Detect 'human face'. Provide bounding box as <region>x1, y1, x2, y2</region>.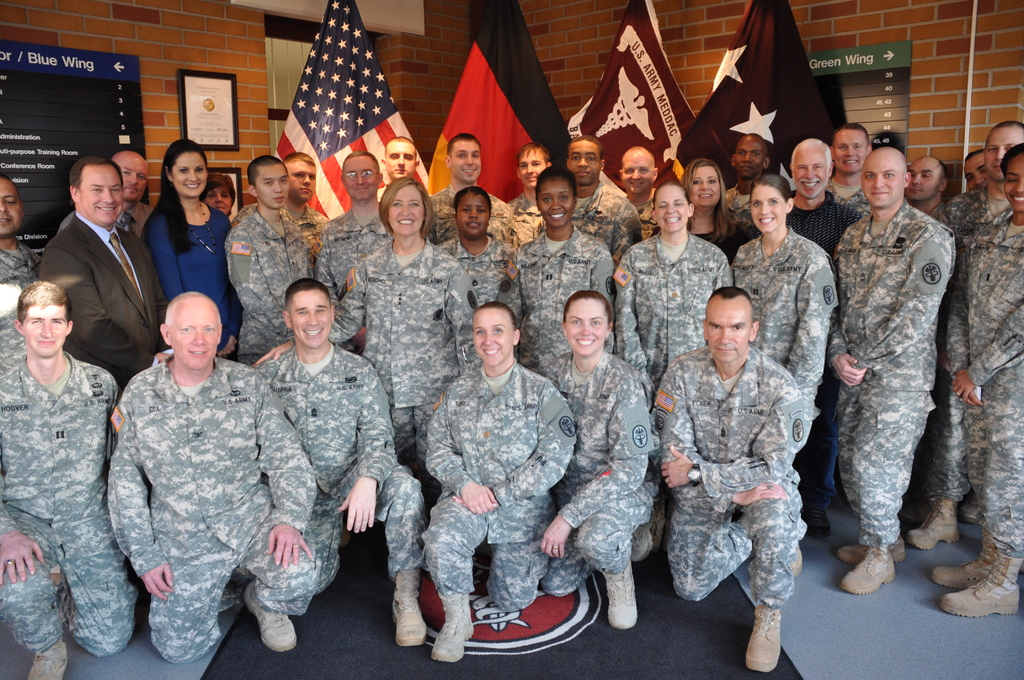
<region>691, 165, 722, 208</region>.
